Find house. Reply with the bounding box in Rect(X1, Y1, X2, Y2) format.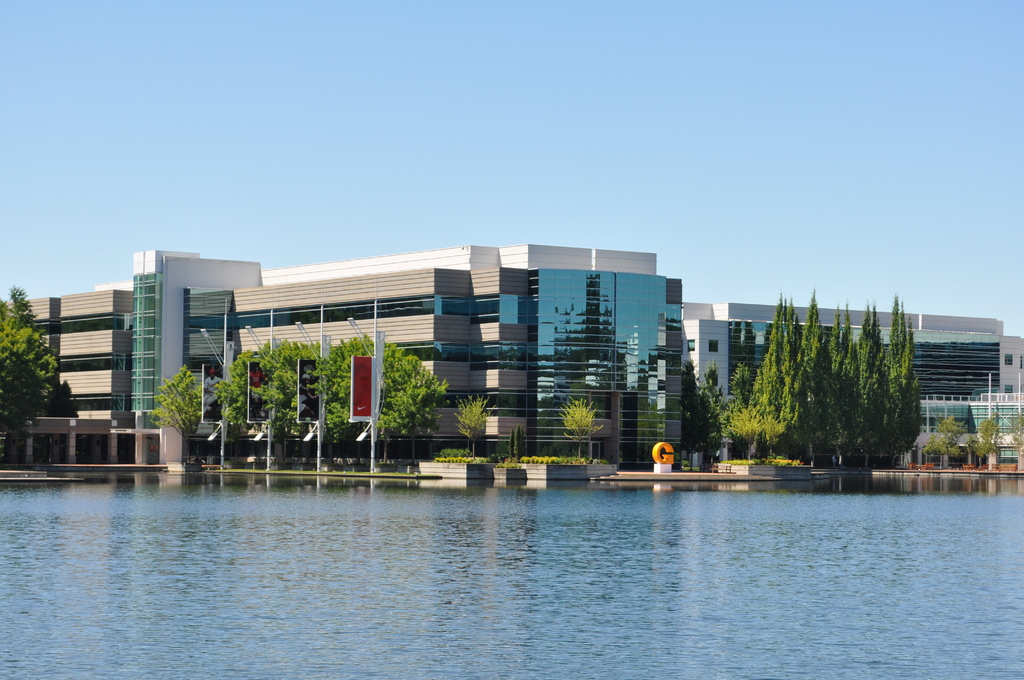
Rect(682, 302, 1023, 460).
